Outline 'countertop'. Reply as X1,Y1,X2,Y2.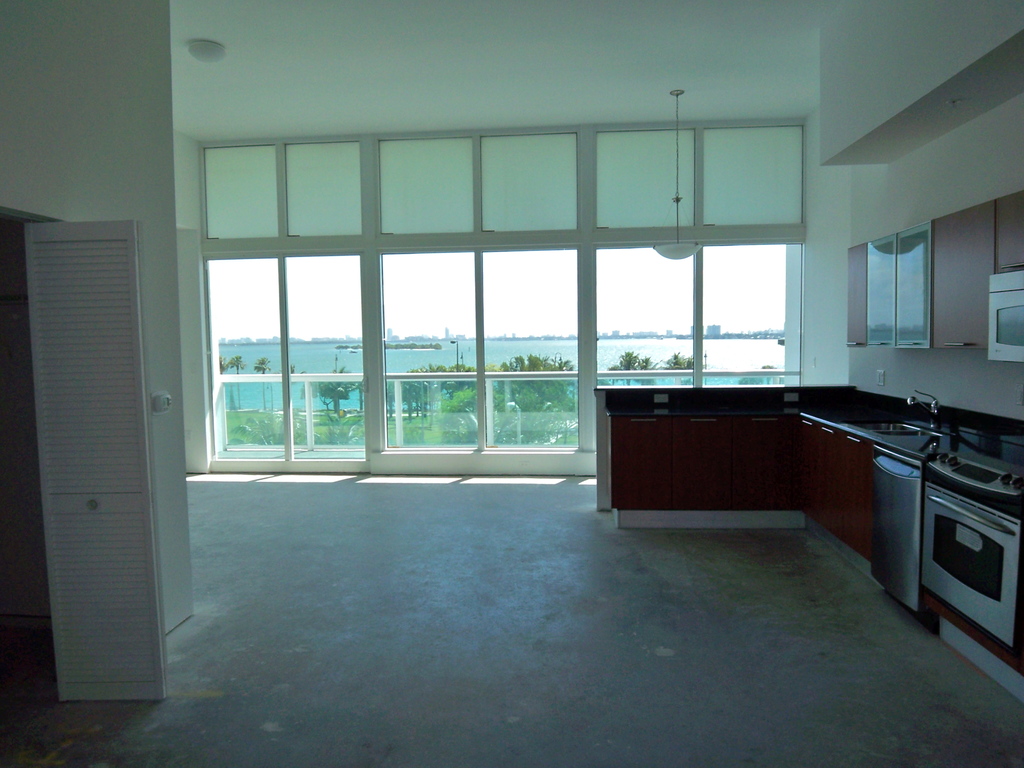
589,386,1021,703.
